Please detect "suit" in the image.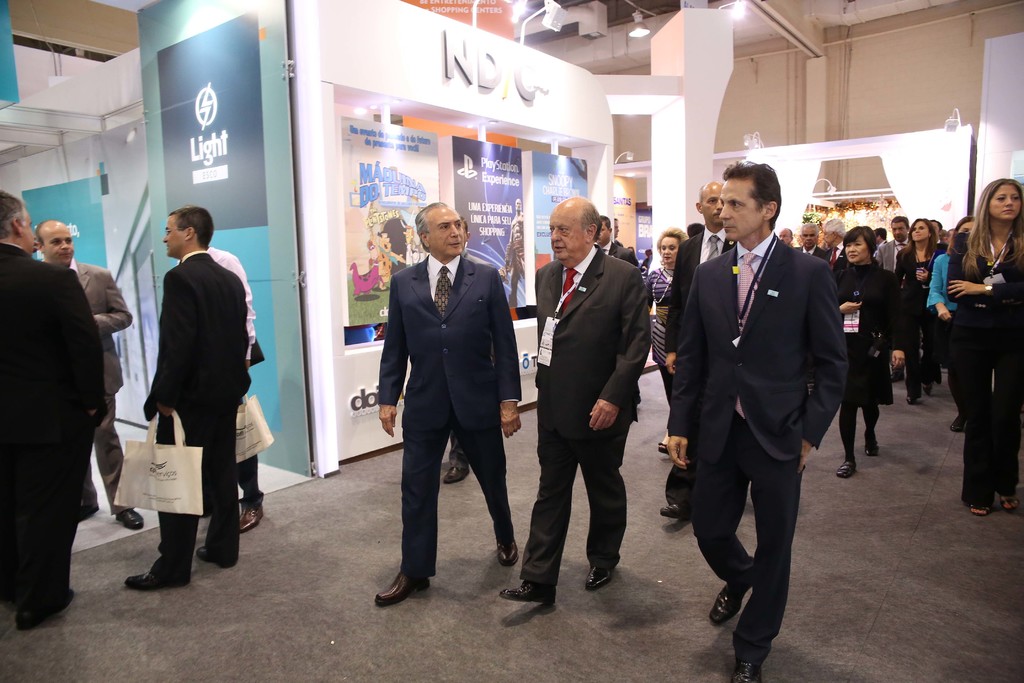
region(146, 251, 255, 586).
